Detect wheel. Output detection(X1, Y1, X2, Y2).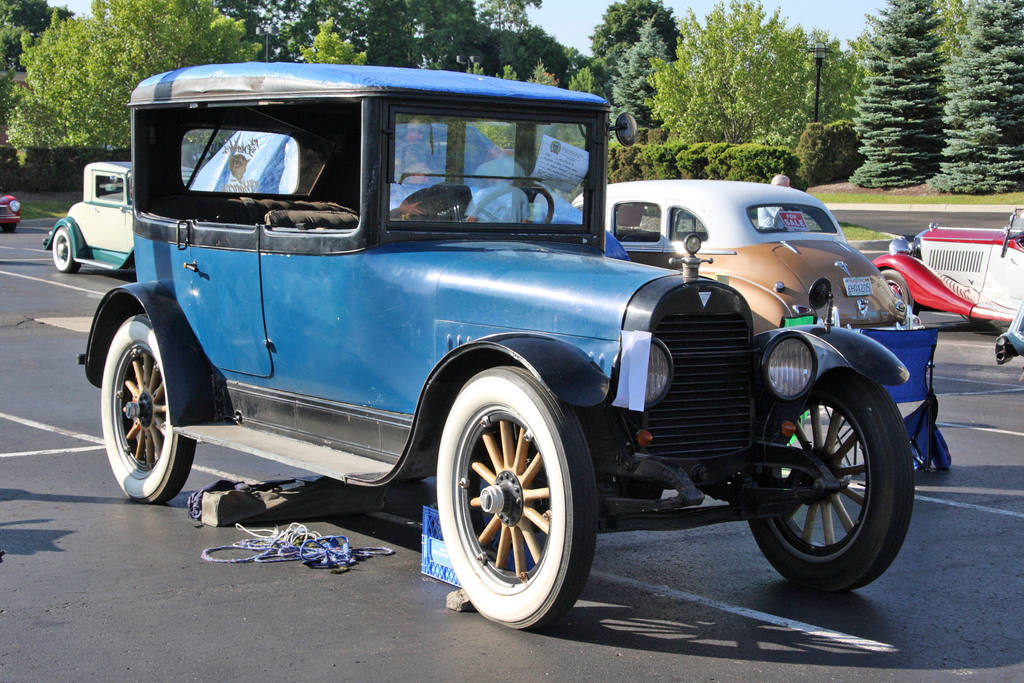
detection(435, 371, 590, 627).
